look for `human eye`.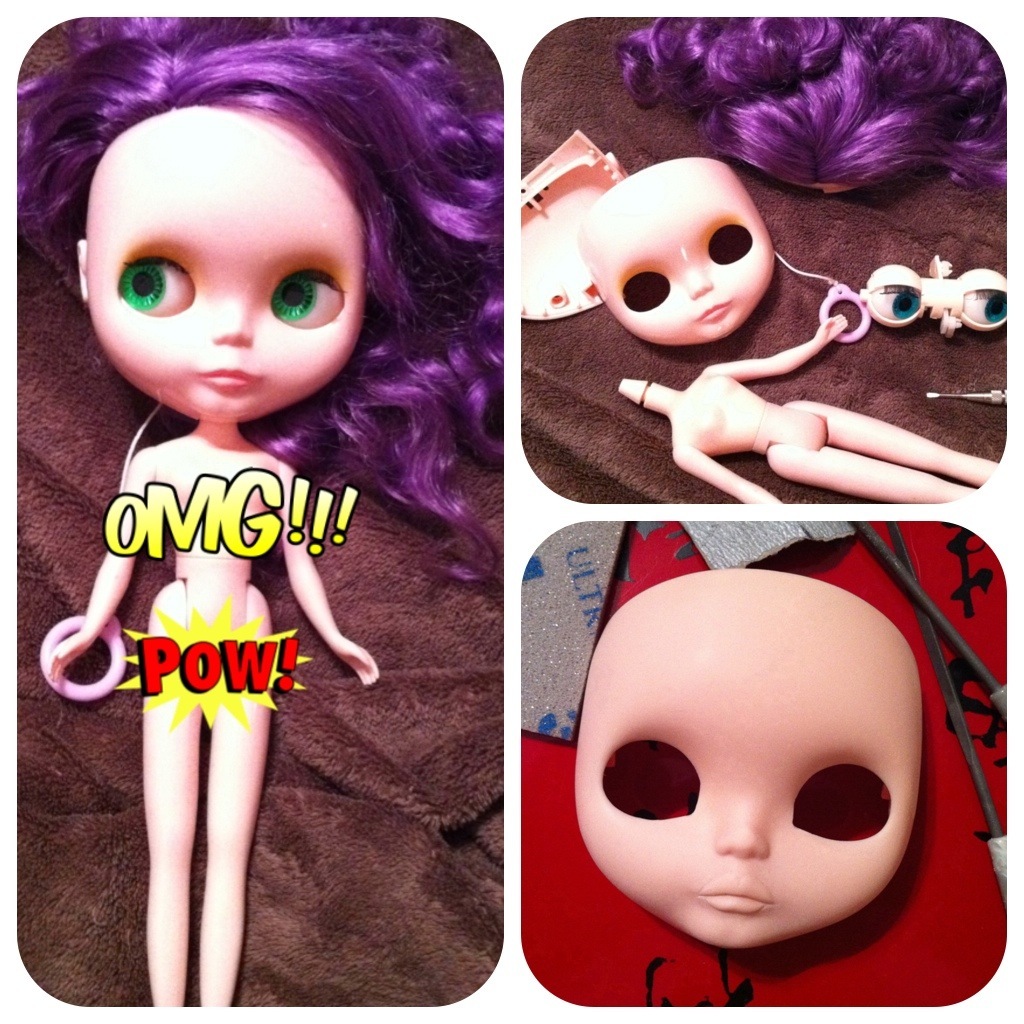
Found: bbox(115, 256, 192, 315).
